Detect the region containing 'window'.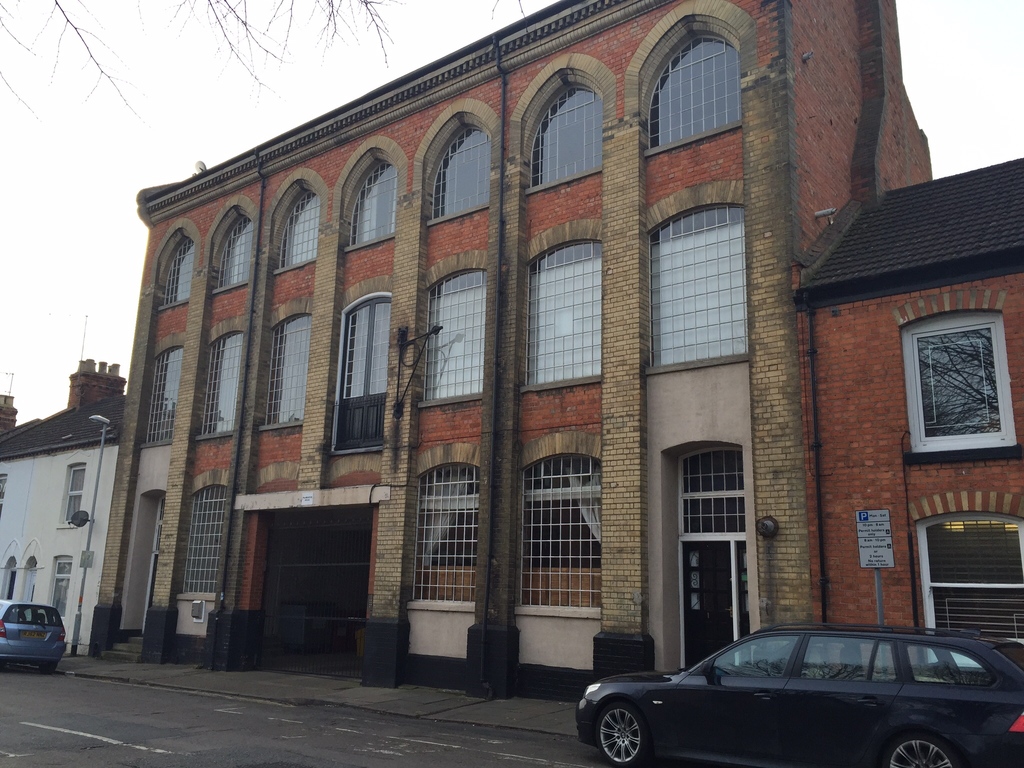
{"x1": 414, "y1": 465, "x2": 477, "y2": 607}.
